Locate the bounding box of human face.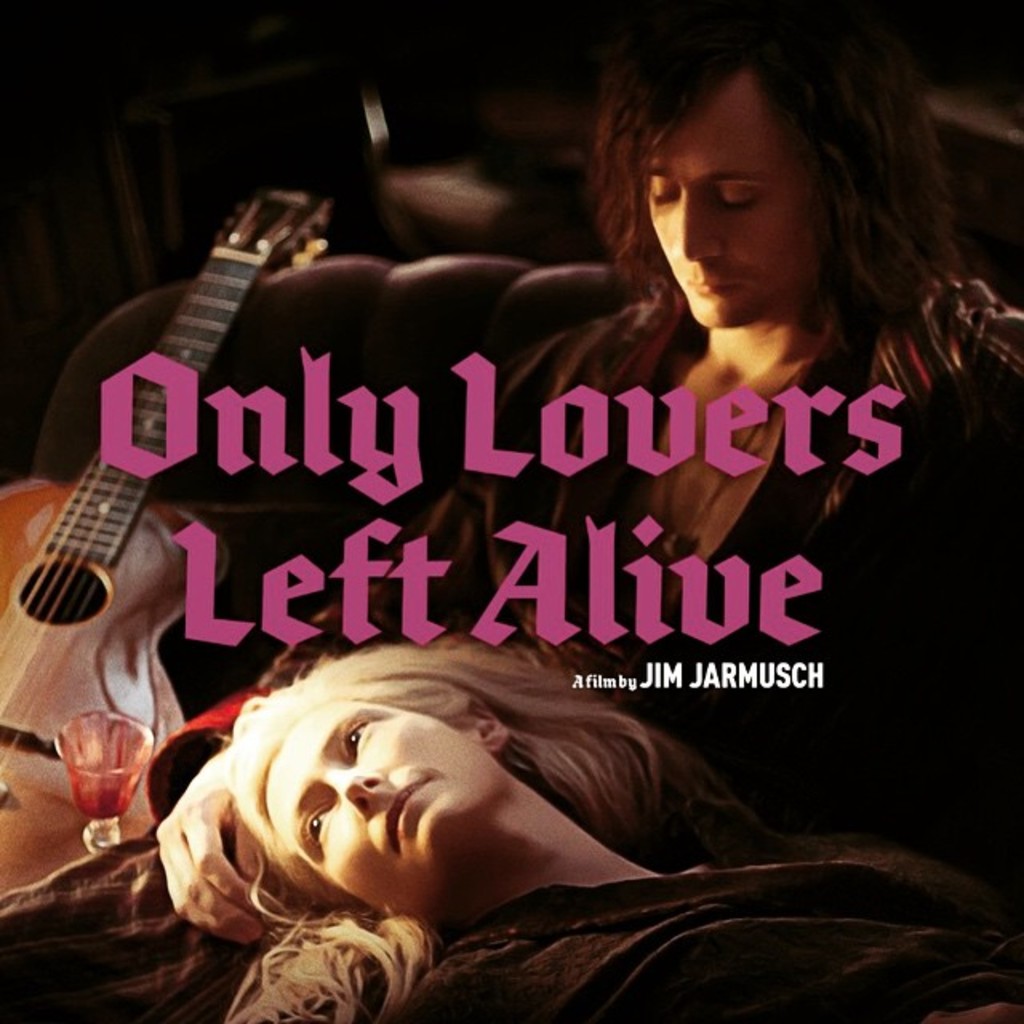
Bounding box: 645, 67, 834, 331.
